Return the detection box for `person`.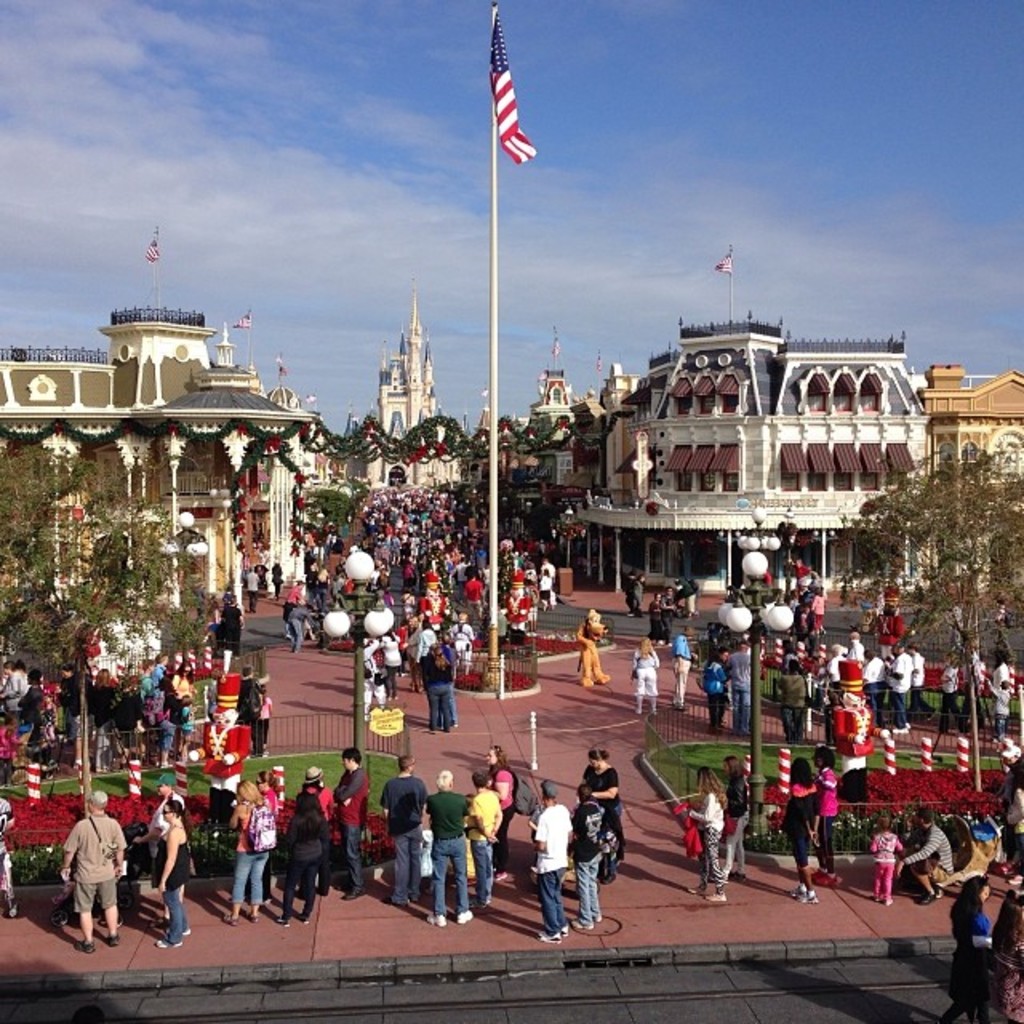
l=422, t=646, r=453, b=738.
